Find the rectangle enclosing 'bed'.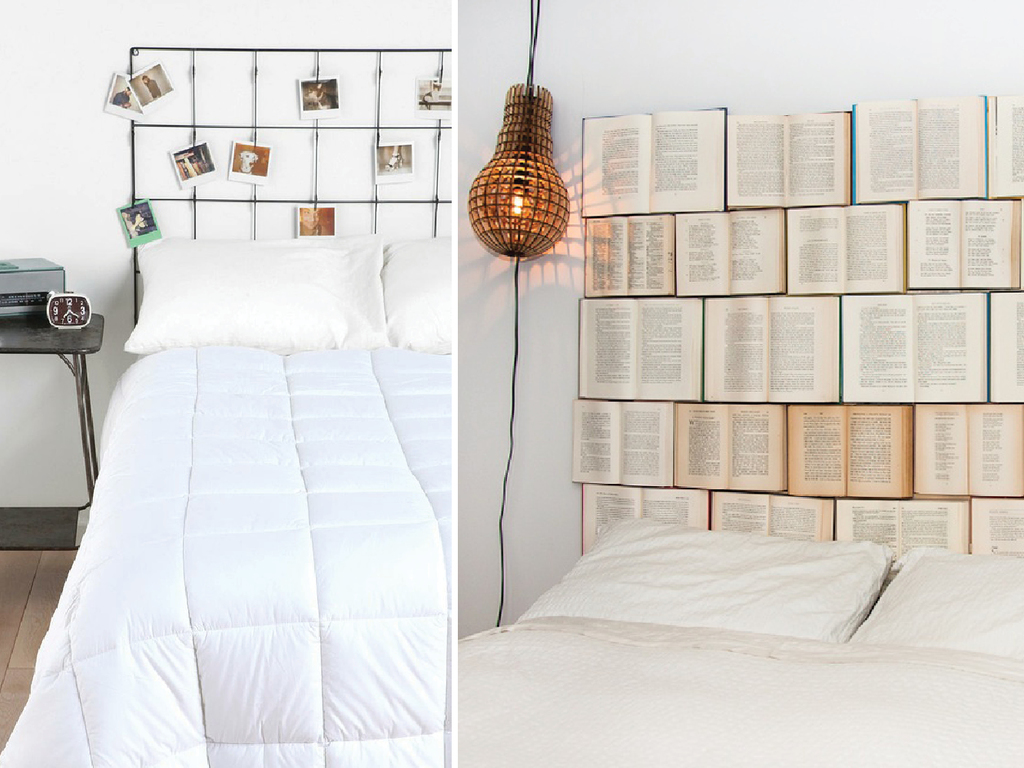
<region>441, 449, 1012, 733</region>.
